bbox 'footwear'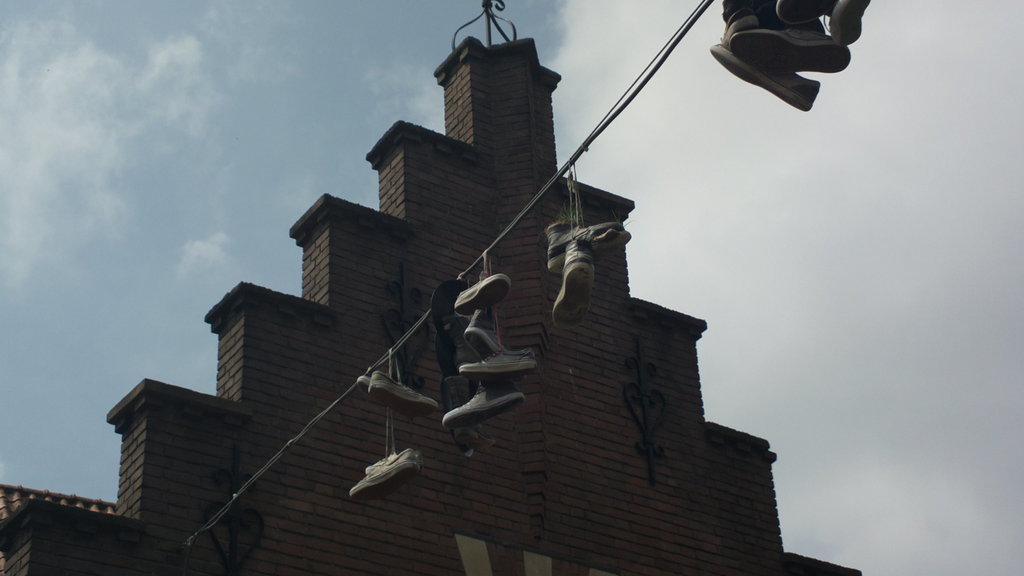
[440,322,529,455]
